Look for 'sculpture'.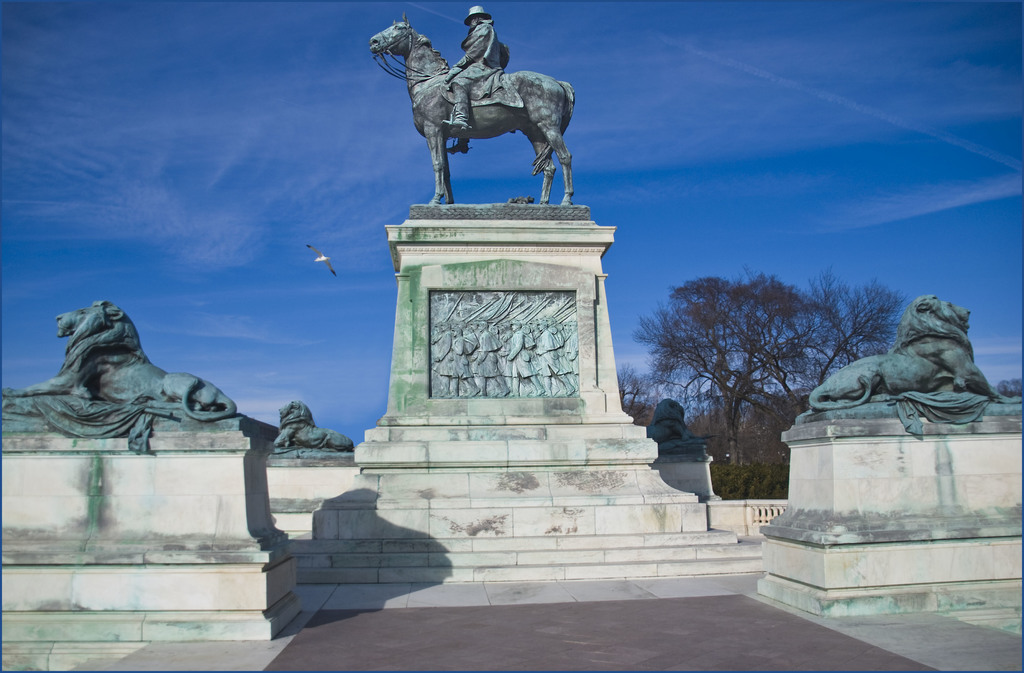
Found: locate(818, 285, 1007, 439).
